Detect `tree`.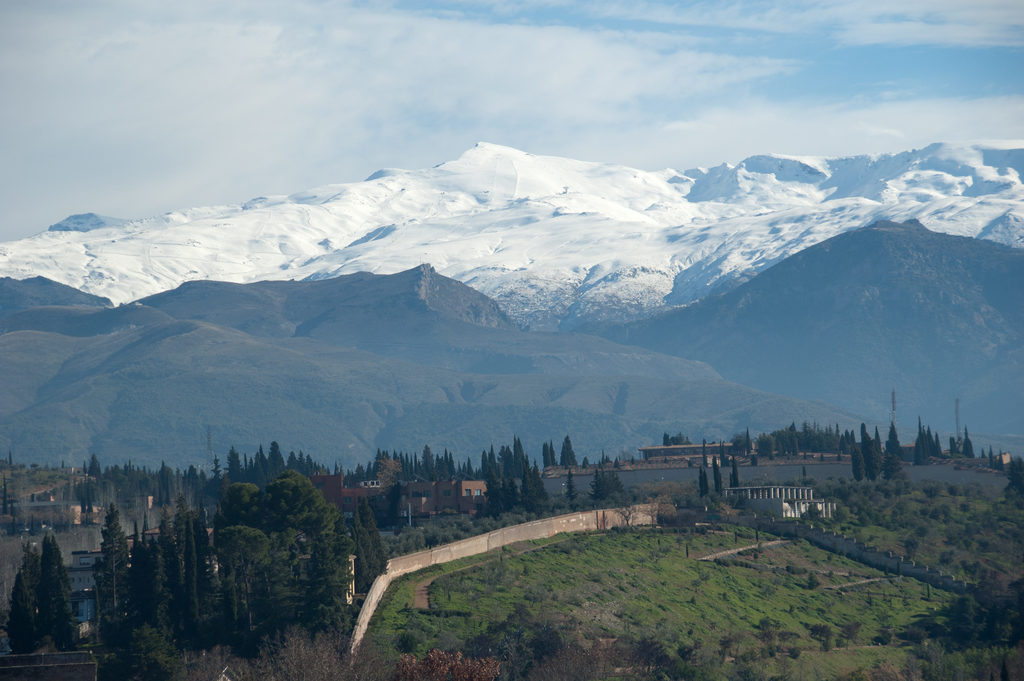
Detected at 750/627/803/641.
